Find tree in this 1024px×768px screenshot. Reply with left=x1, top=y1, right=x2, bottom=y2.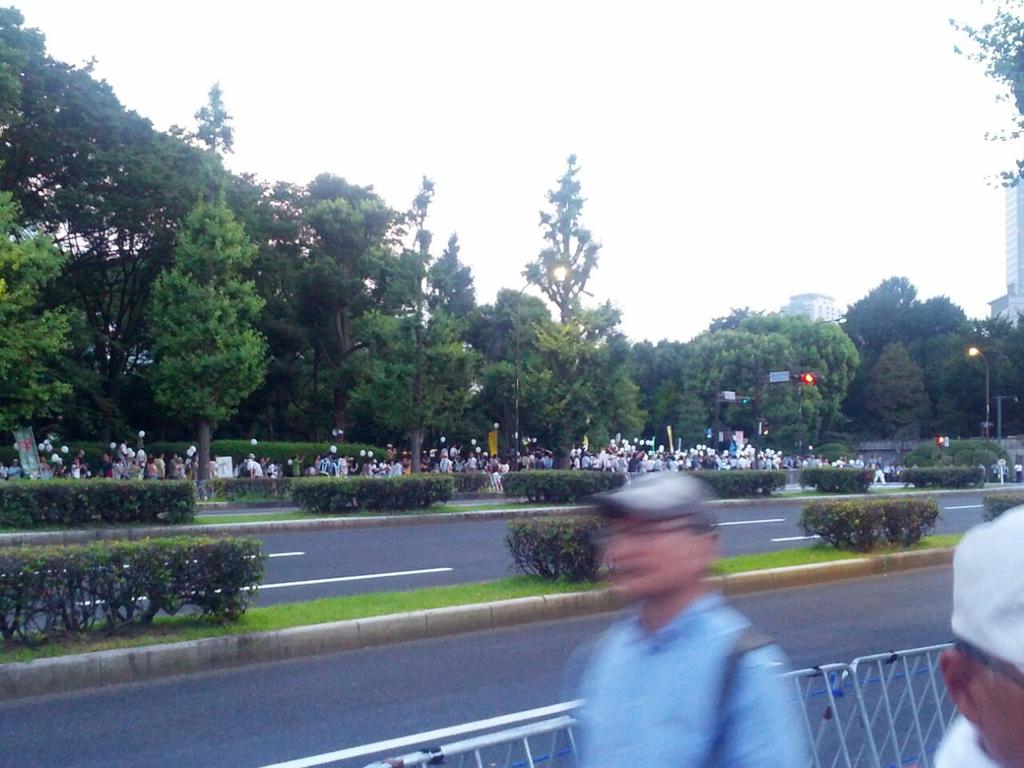
left=141, top=82, right=266, bottom=502.
